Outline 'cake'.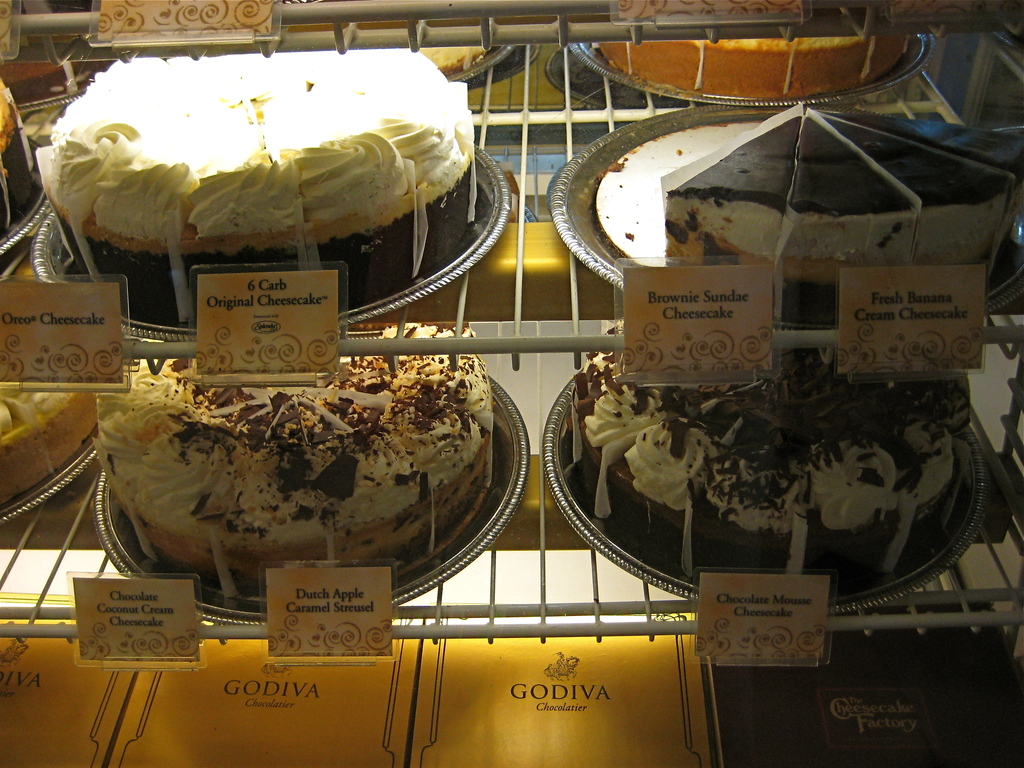
Outline: pyautogui.locateOnScreen(778, 119, 912, 285).
